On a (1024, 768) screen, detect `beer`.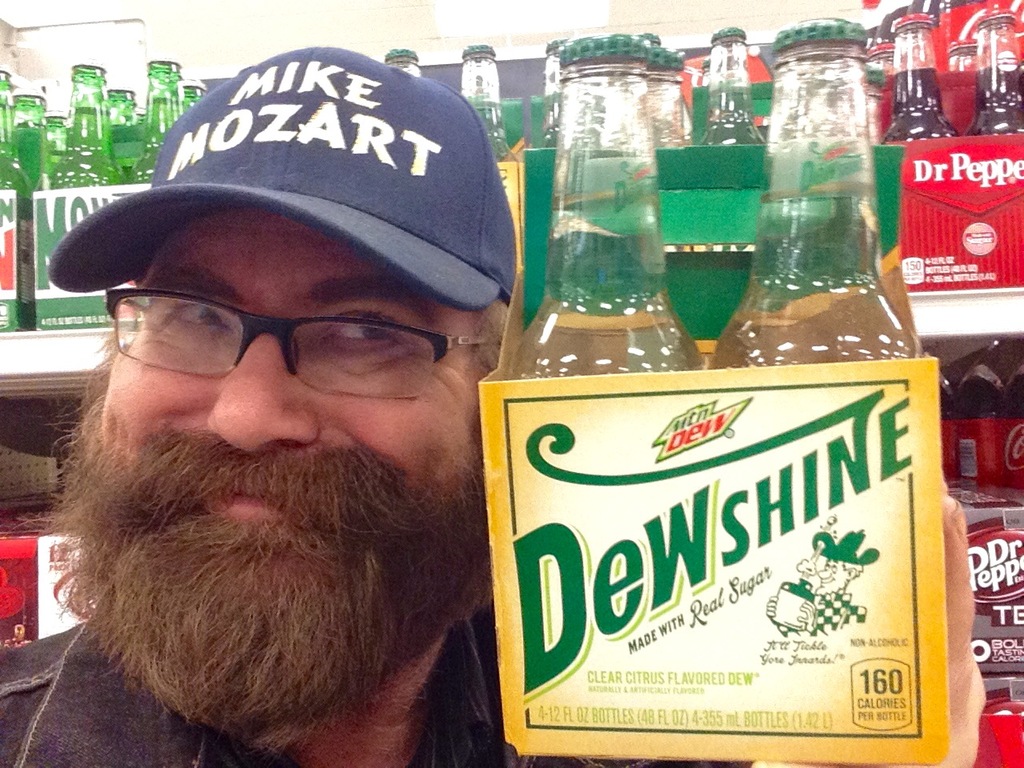
507 20 918 767.
